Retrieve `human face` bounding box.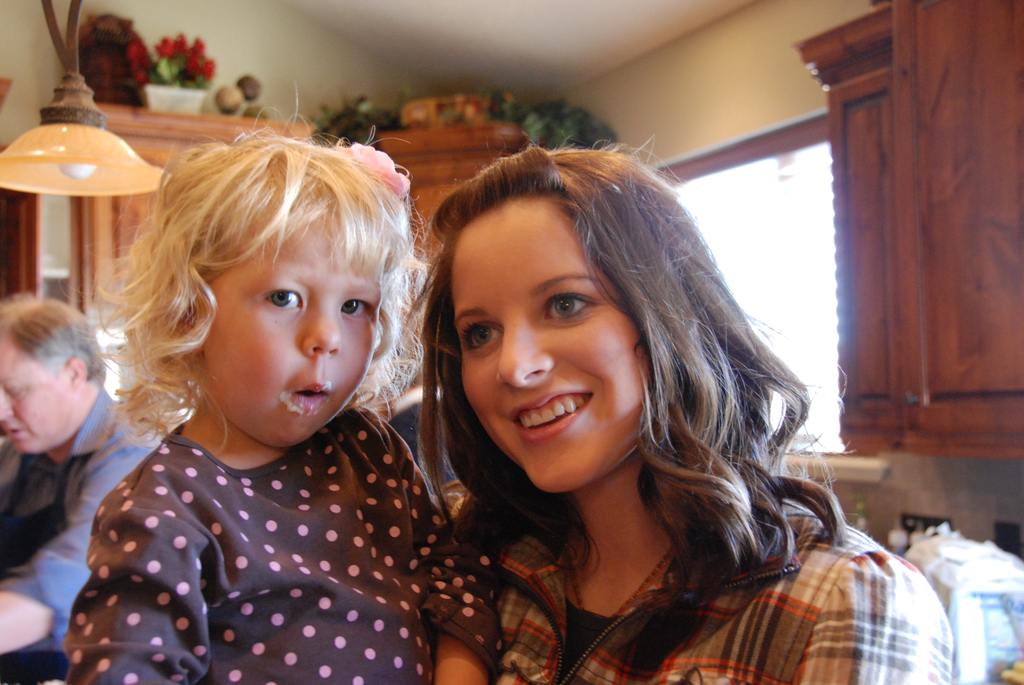
Bounding box: bbox=[214, 225, 372, 452].
